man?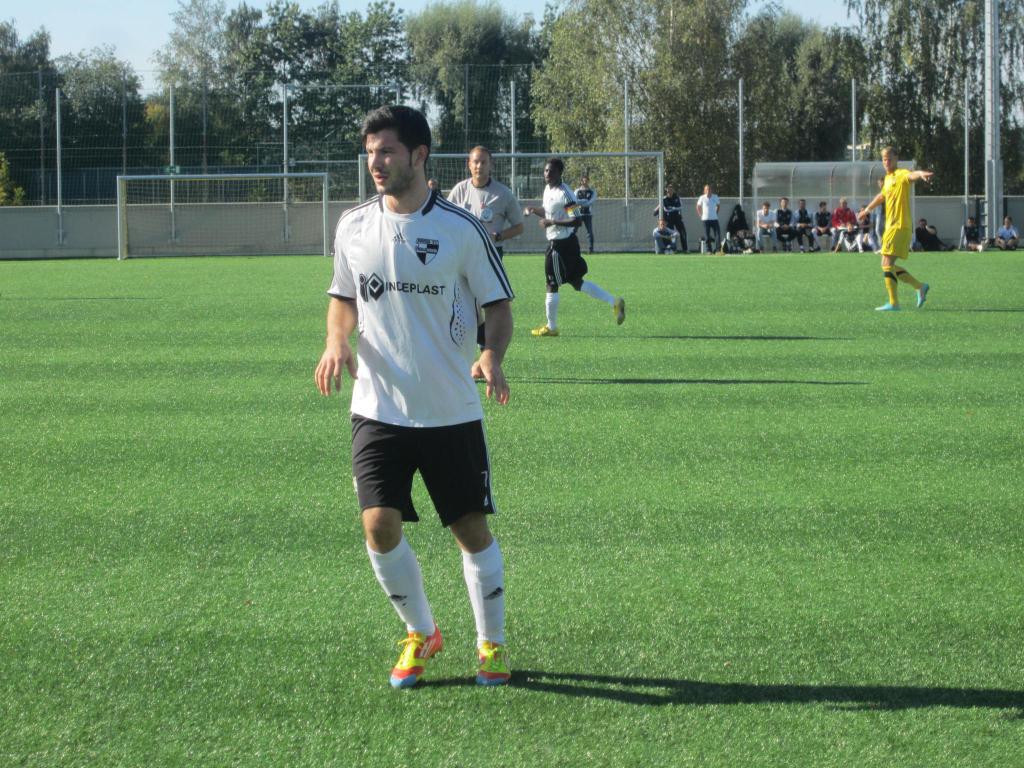
[523, 155, 630, 330]
